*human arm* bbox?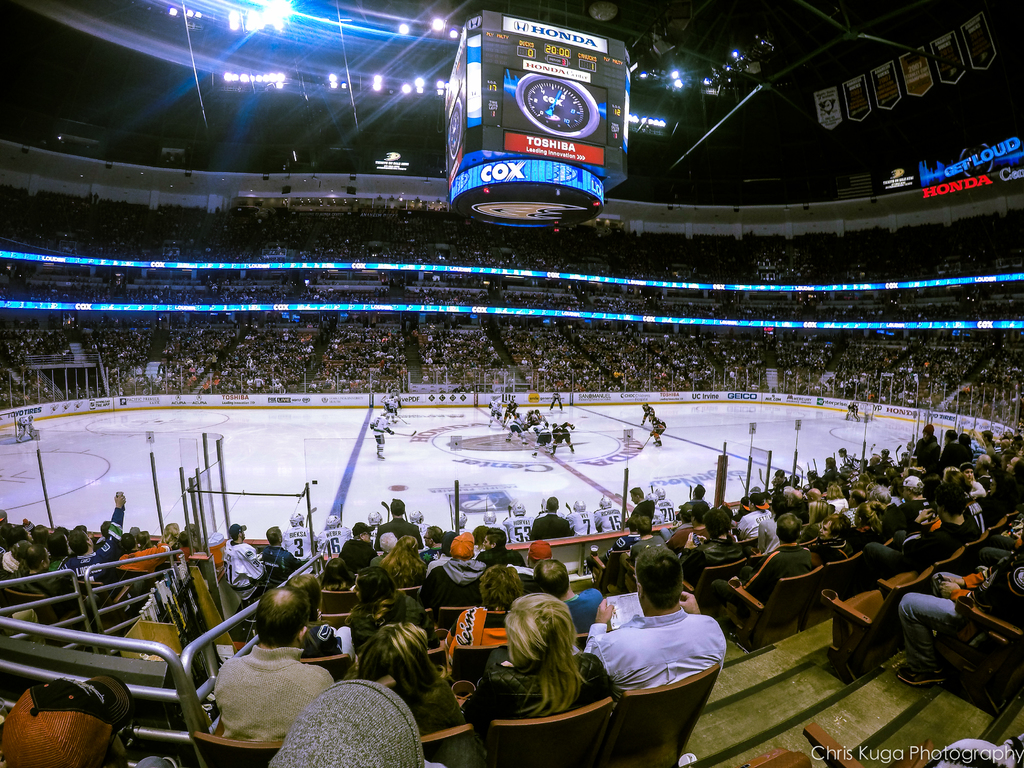
932,556,1023,612
